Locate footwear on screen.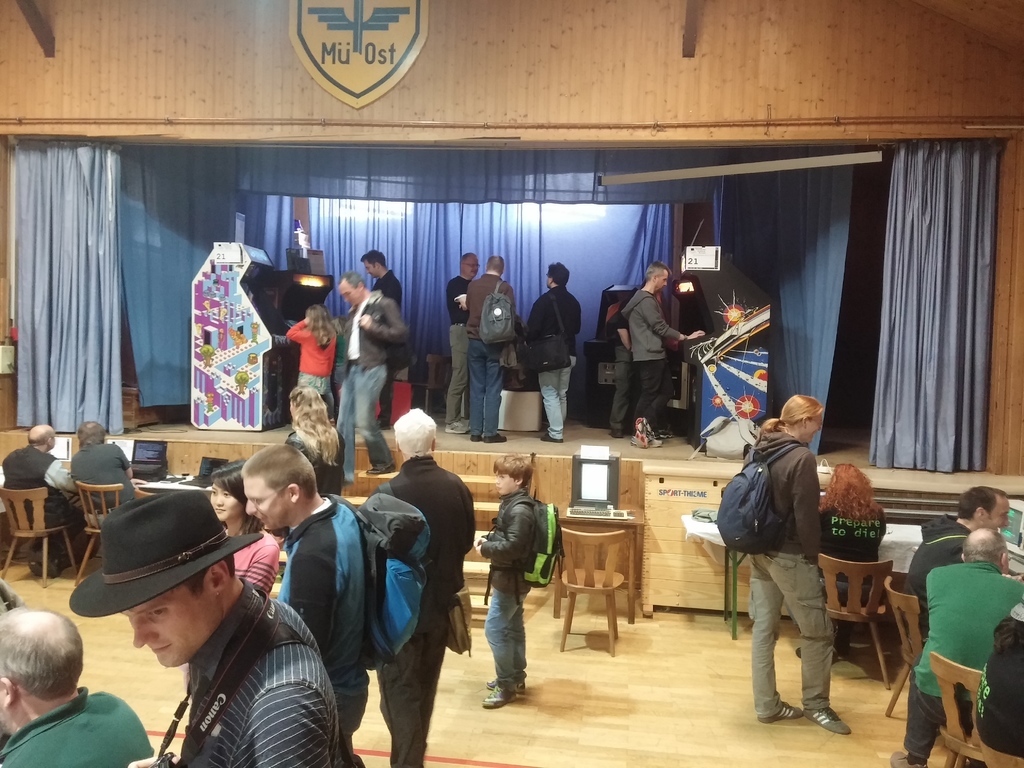
On screen at [x1=658, y1=430, x2=671, y2=440].
